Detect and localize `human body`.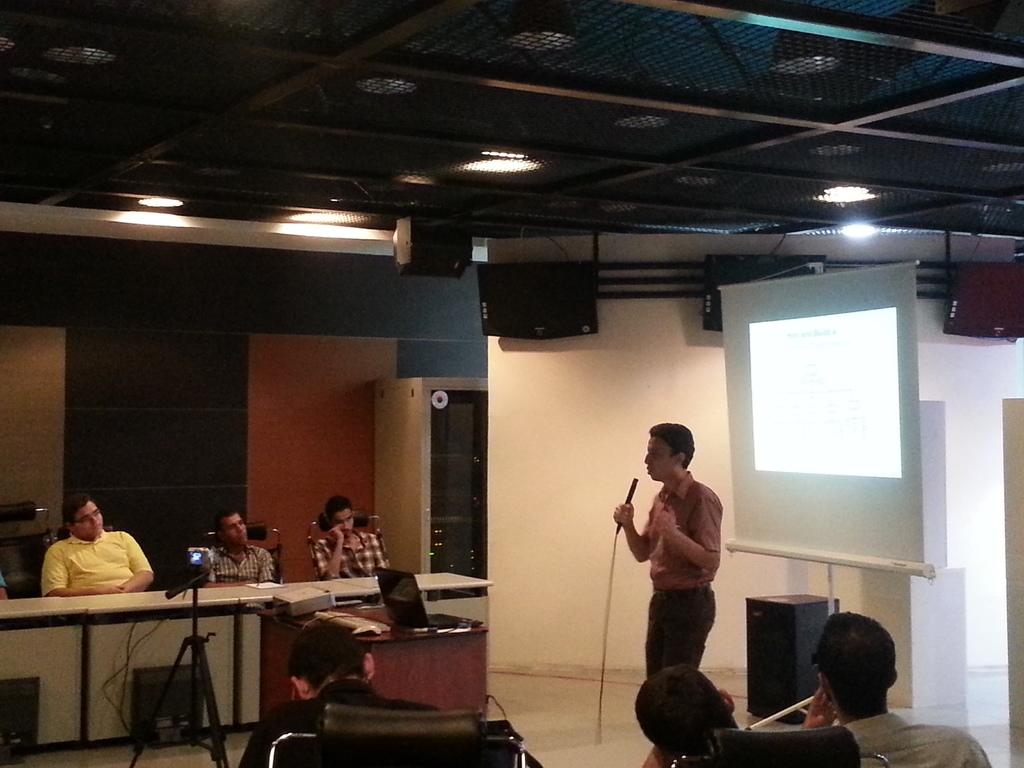
Localized at 616,447,753,746.
